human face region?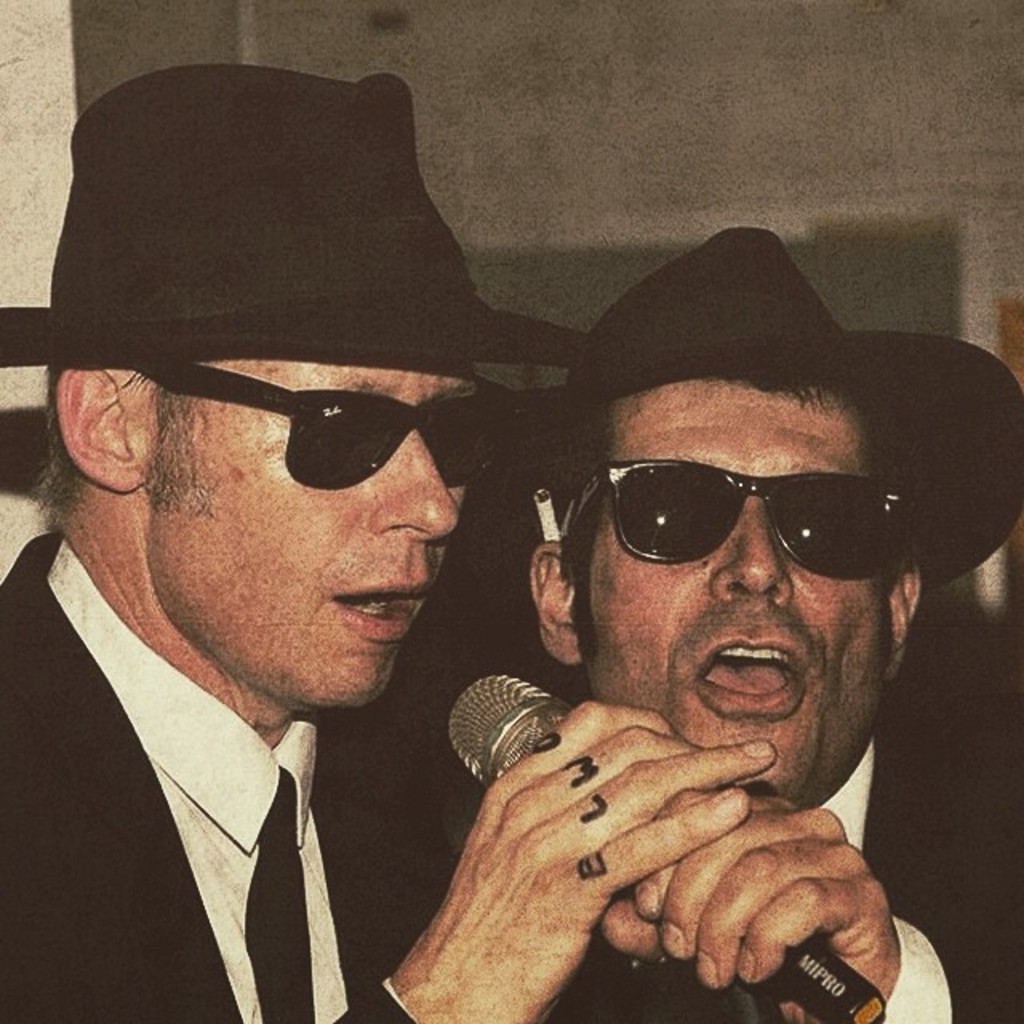
[168,363,469,702]
